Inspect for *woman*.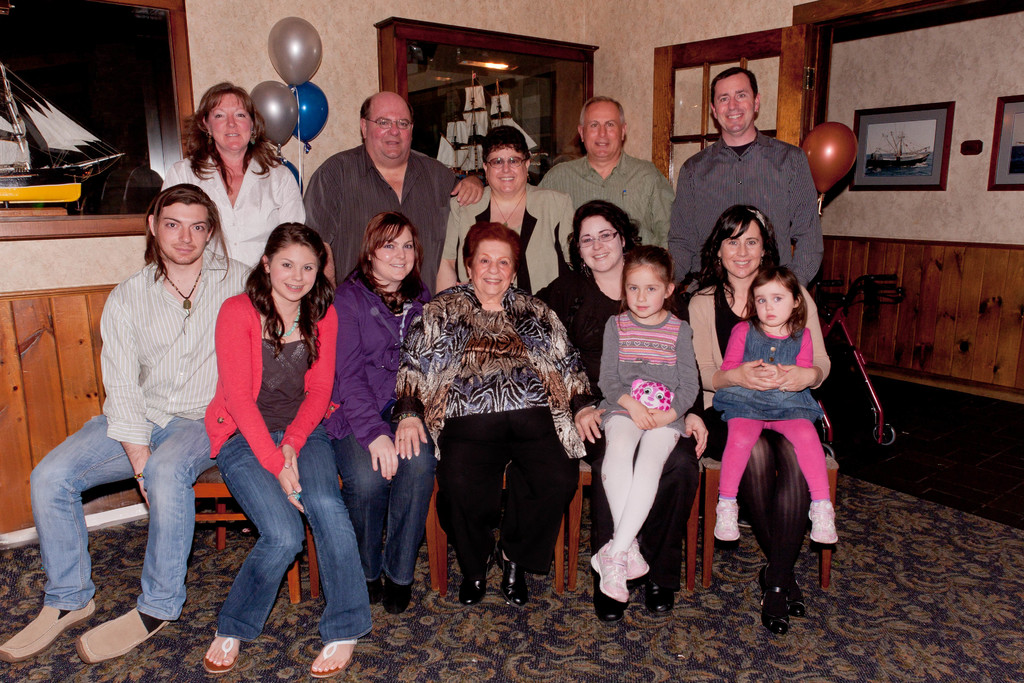
Inspection: 202, 229, 368, 682.
